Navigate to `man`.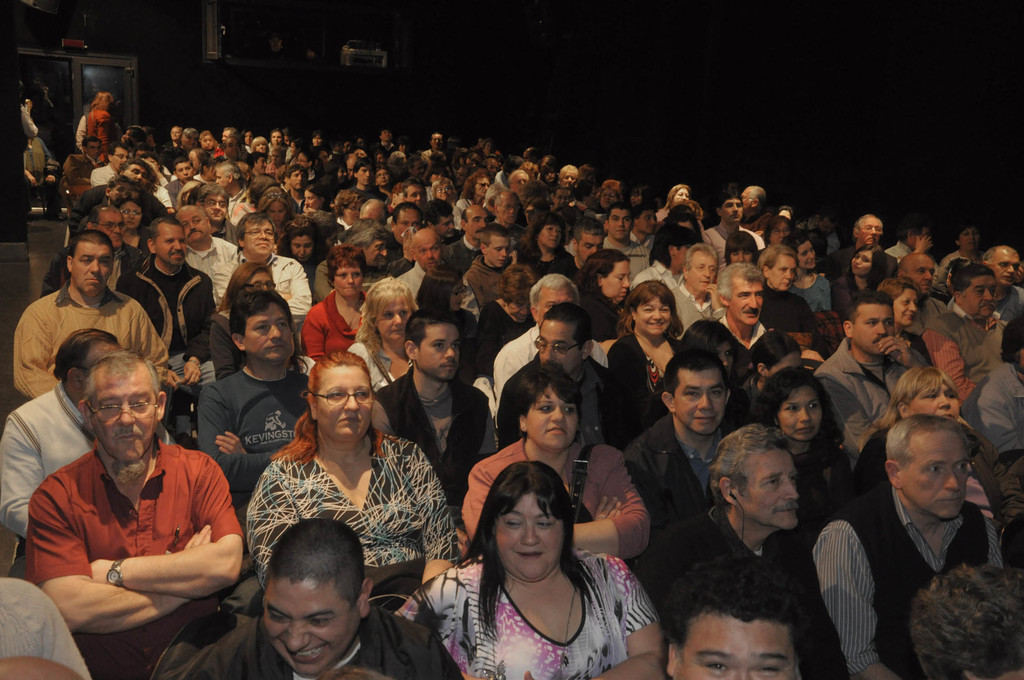
Navigation target: locate(0, 323, 129, 540).
